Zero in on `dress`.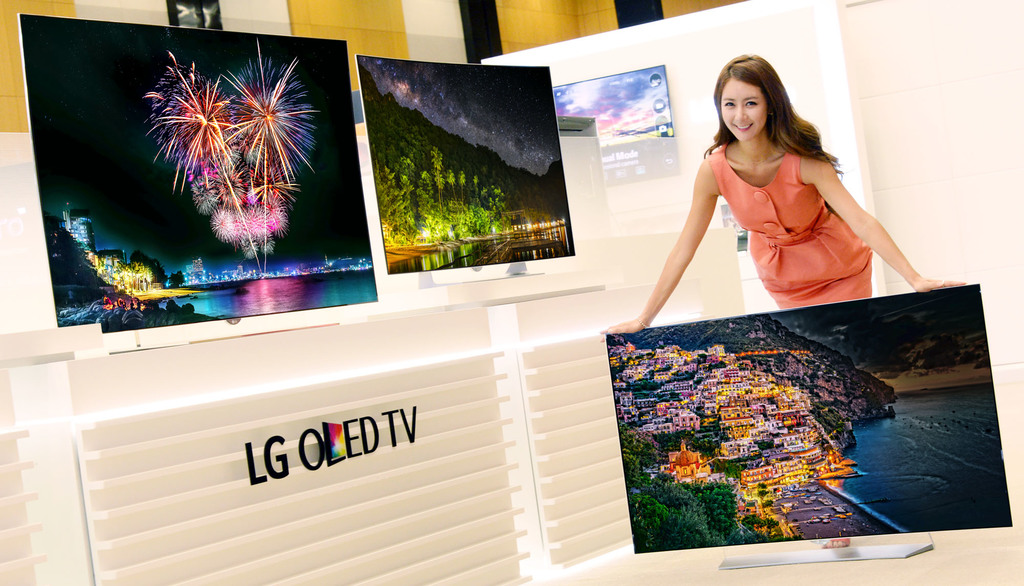
Zeroed in: Rect(703, 120, 888, 305).
